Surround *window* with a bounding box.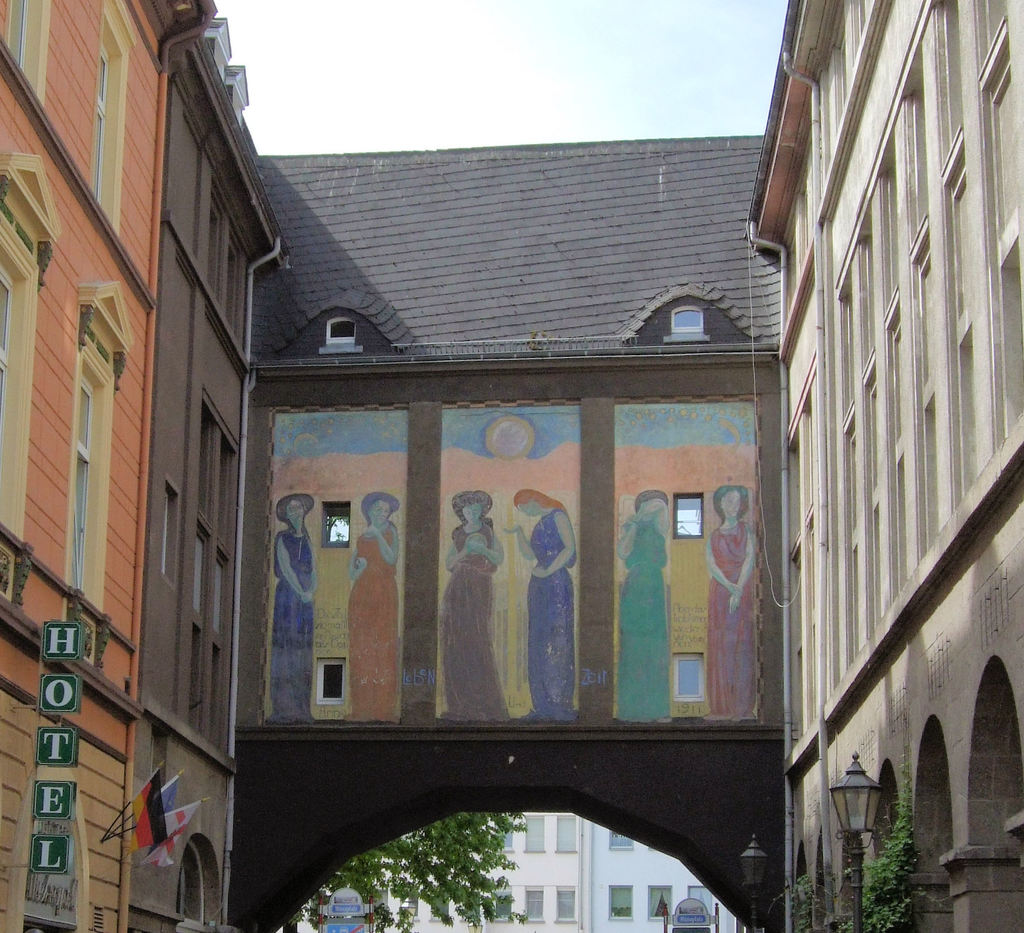
(x1=607, y1=883, x2=629, y2=921).
